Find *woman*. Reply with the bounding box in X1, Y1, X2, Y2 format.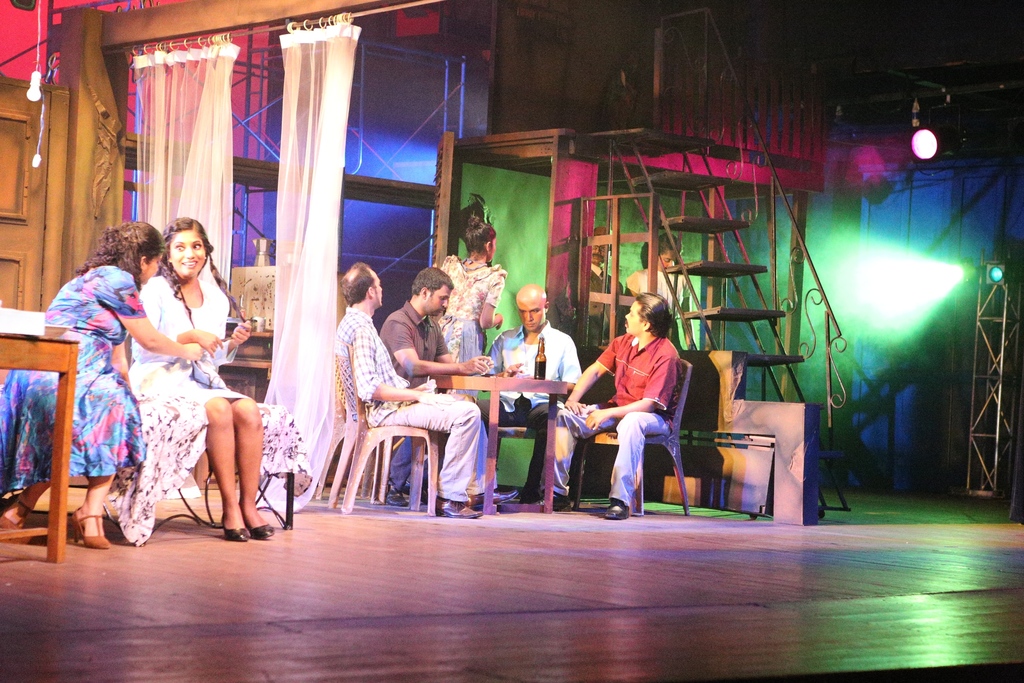
104, 219, 282, 544.
